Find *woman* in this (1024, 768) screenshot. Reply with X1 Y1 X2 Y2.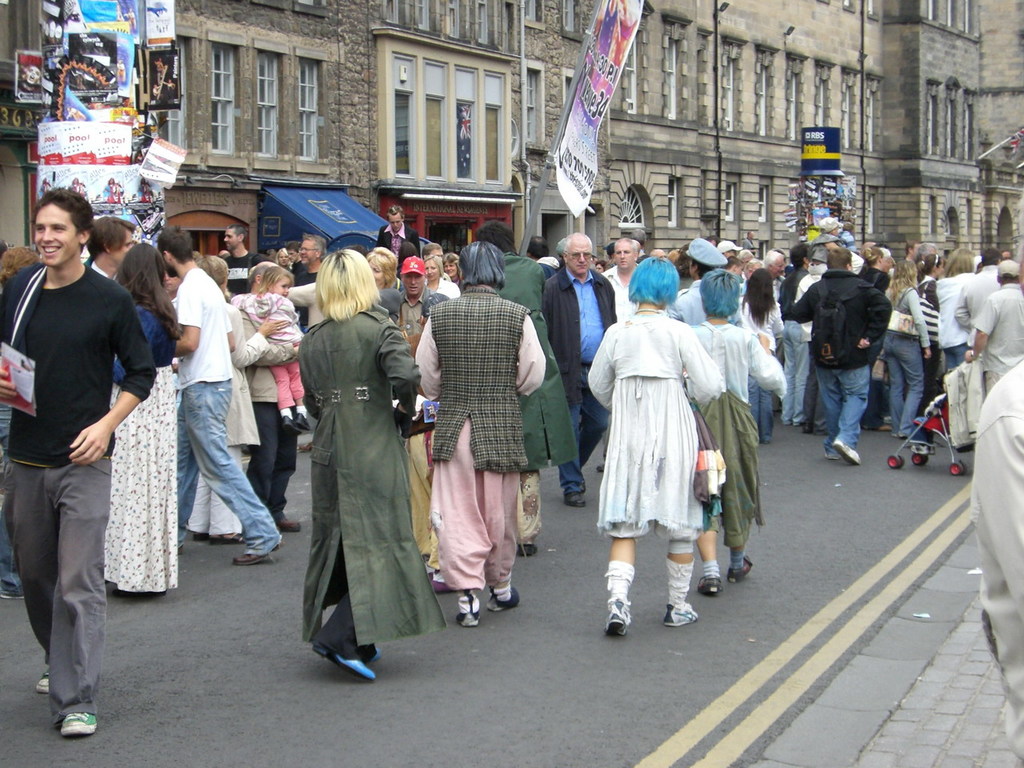
878 254 931 433.
